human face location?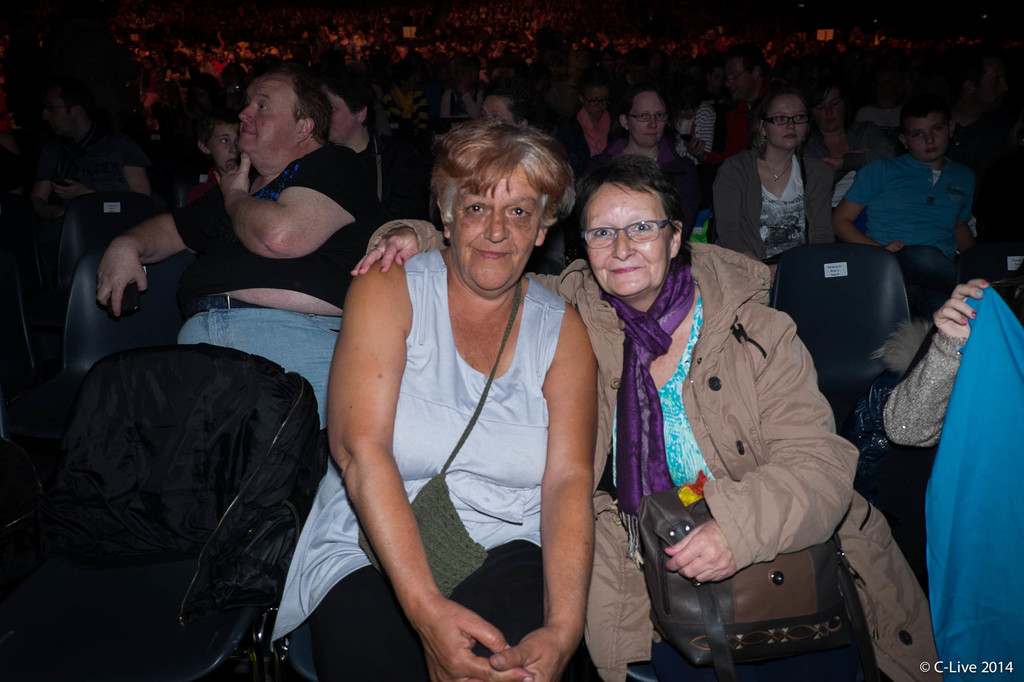
select_region(766, 93, 805, 152)
